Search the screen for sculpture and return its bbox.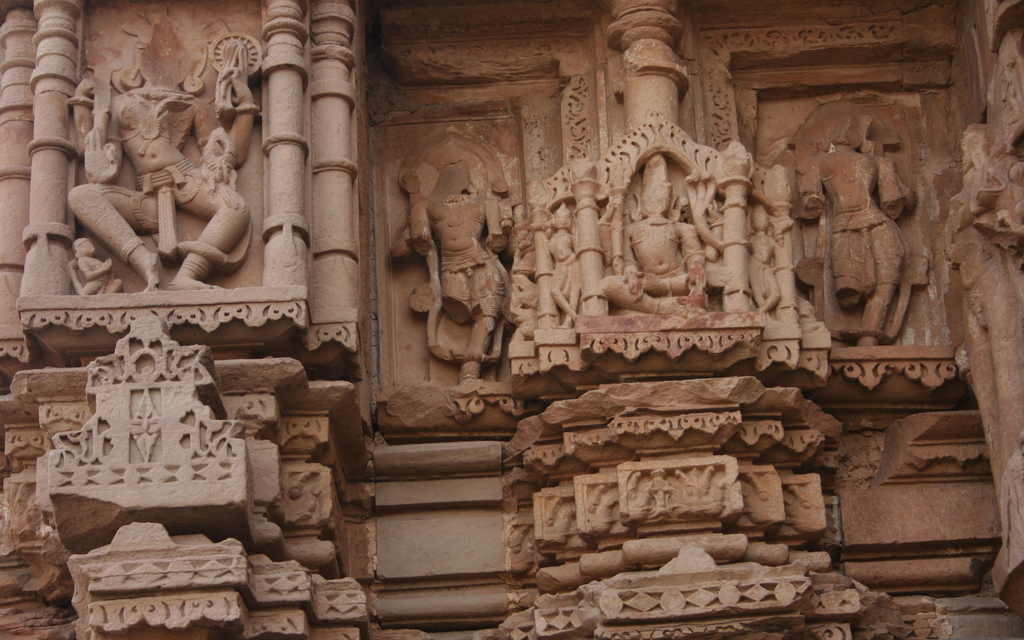
Found: (x1=598, y1=157, x2=719, y2=325).
